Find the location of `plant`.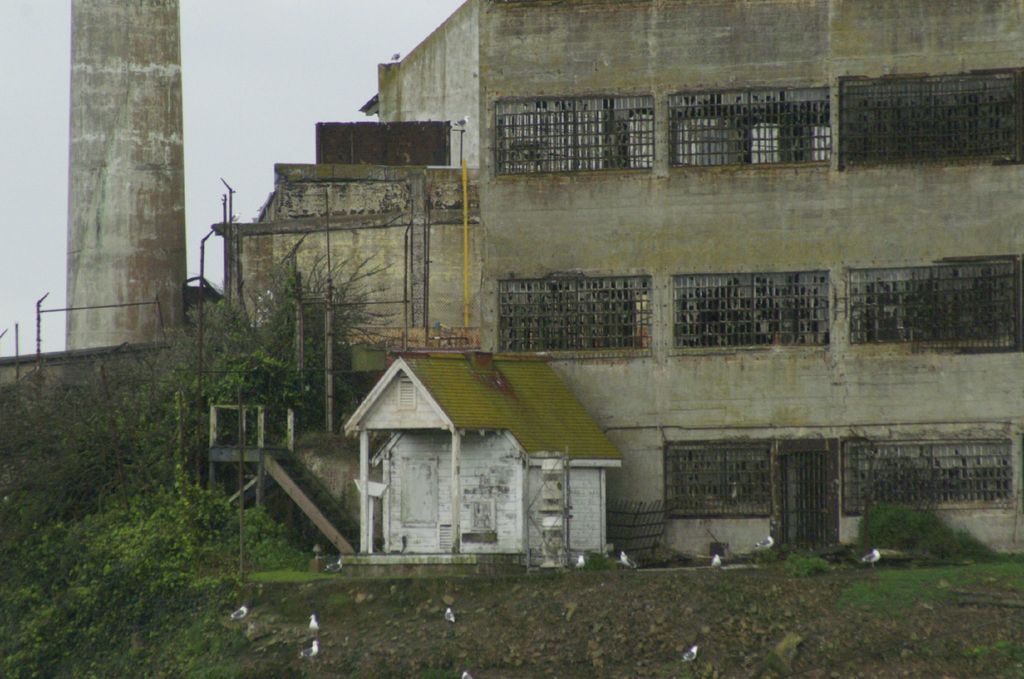
Location: [left=785, top=551, right=826, bottom=579].
